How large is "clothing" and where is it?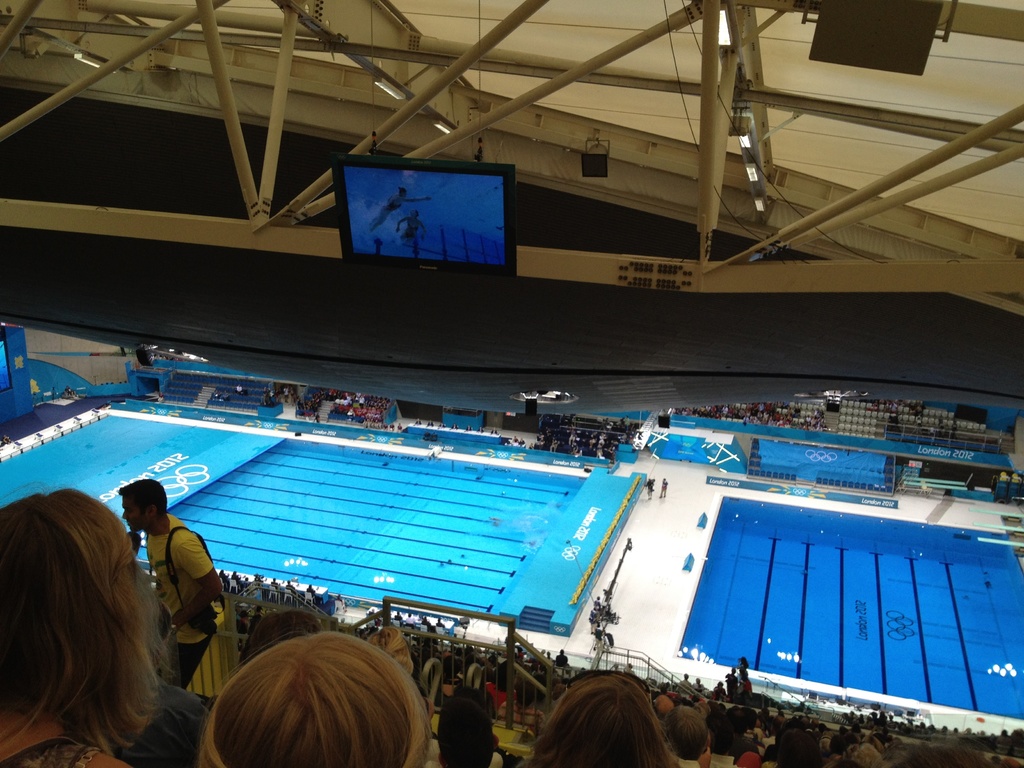
Bounding box: pyautogui.locateOnScreen(4, 733, 100, 767).
